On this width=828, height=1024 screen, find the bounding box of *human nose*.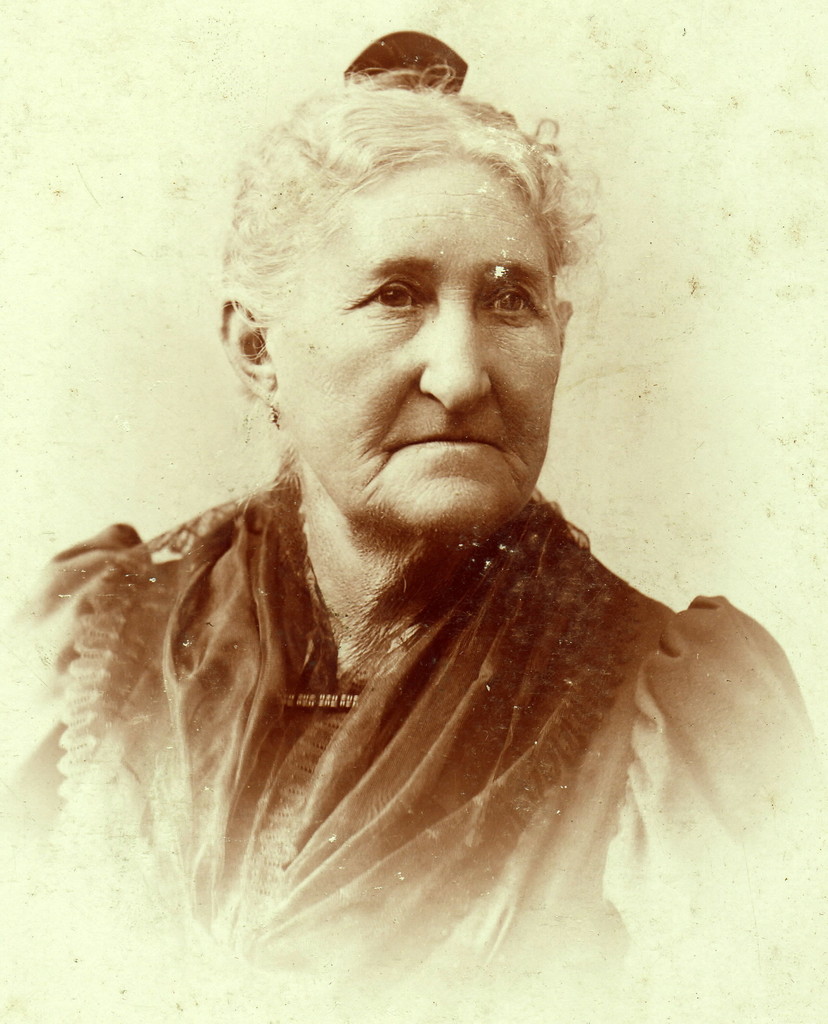
Bounding box: 414, 296, 498, 404.
